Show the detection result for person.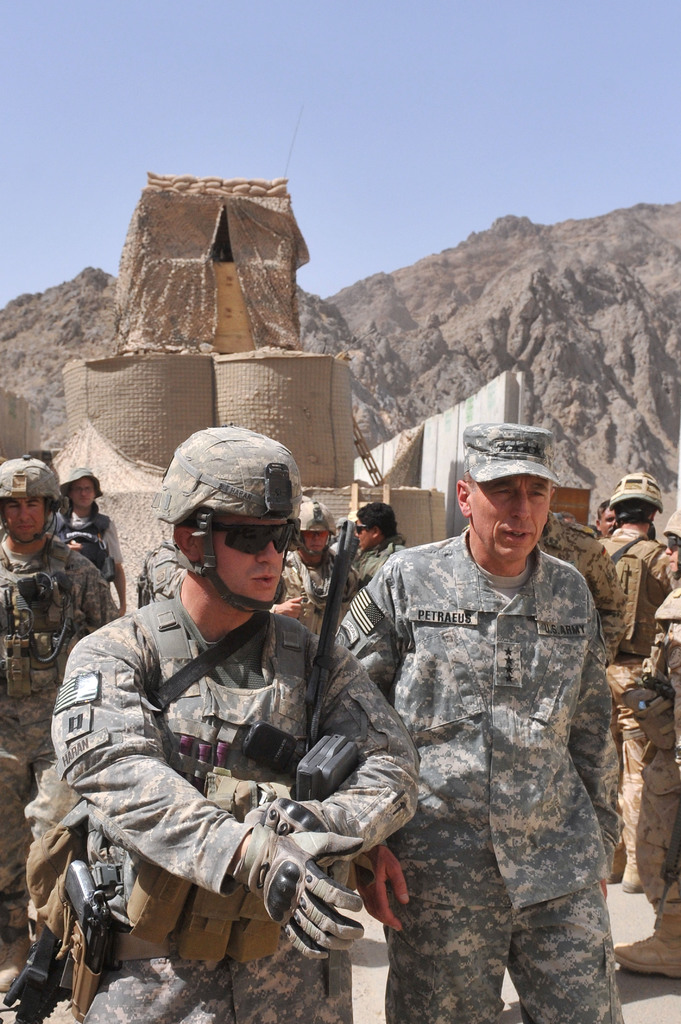
59:466:129:594.
